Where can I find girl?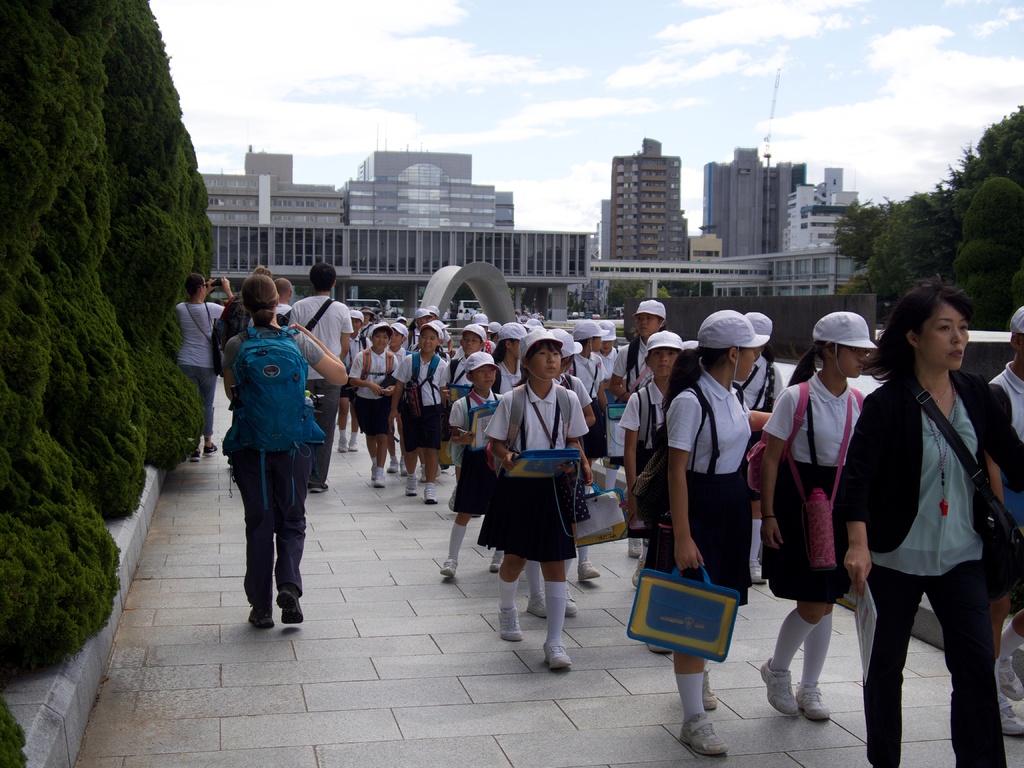
You can find it at (left=438, top=352, right=506, bottom=578).
